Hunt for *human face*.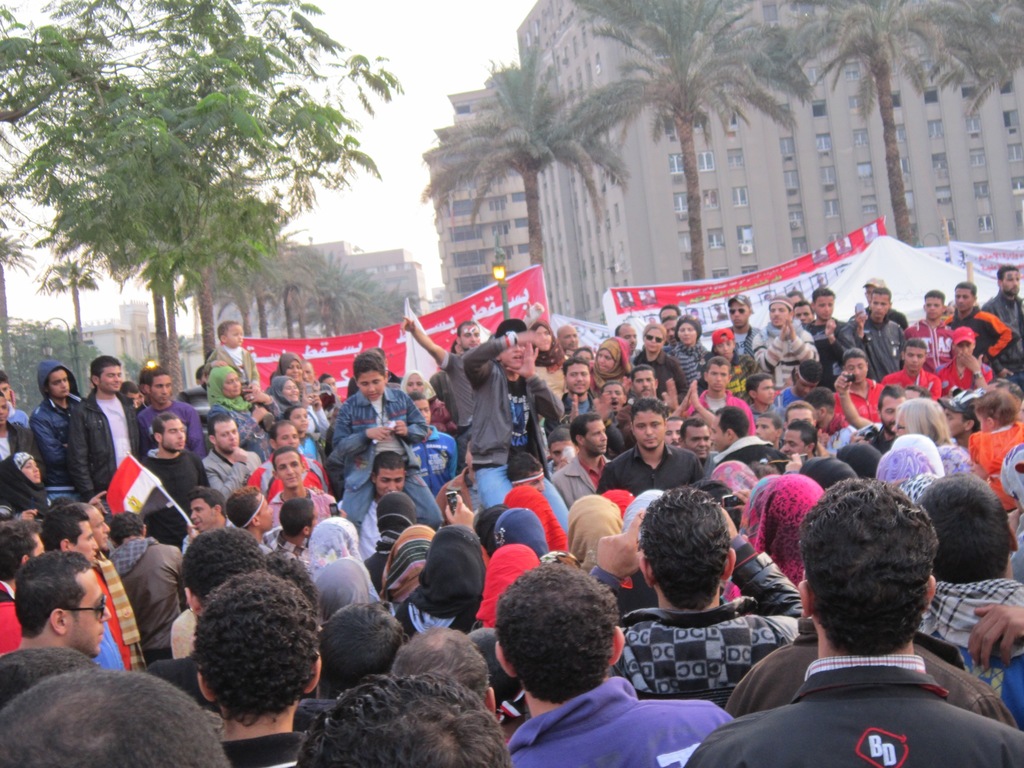
Hunted down at [x1=754, y1=417, x2=775, y2=442].
